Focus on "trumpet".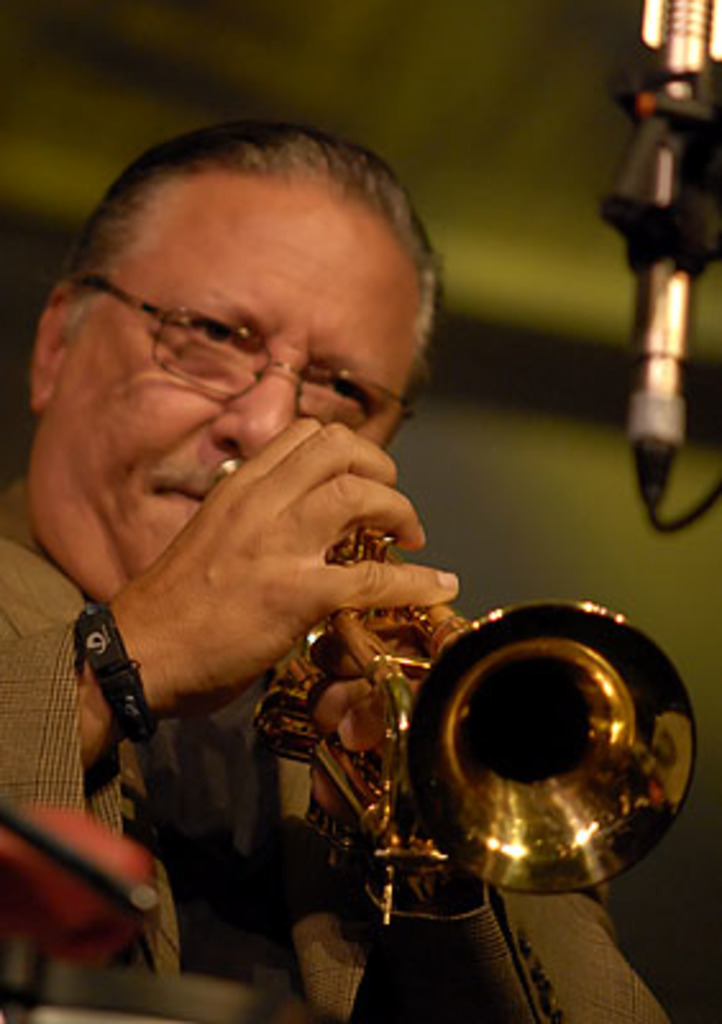
Focused at Rect(253, 517, 689, 893).
